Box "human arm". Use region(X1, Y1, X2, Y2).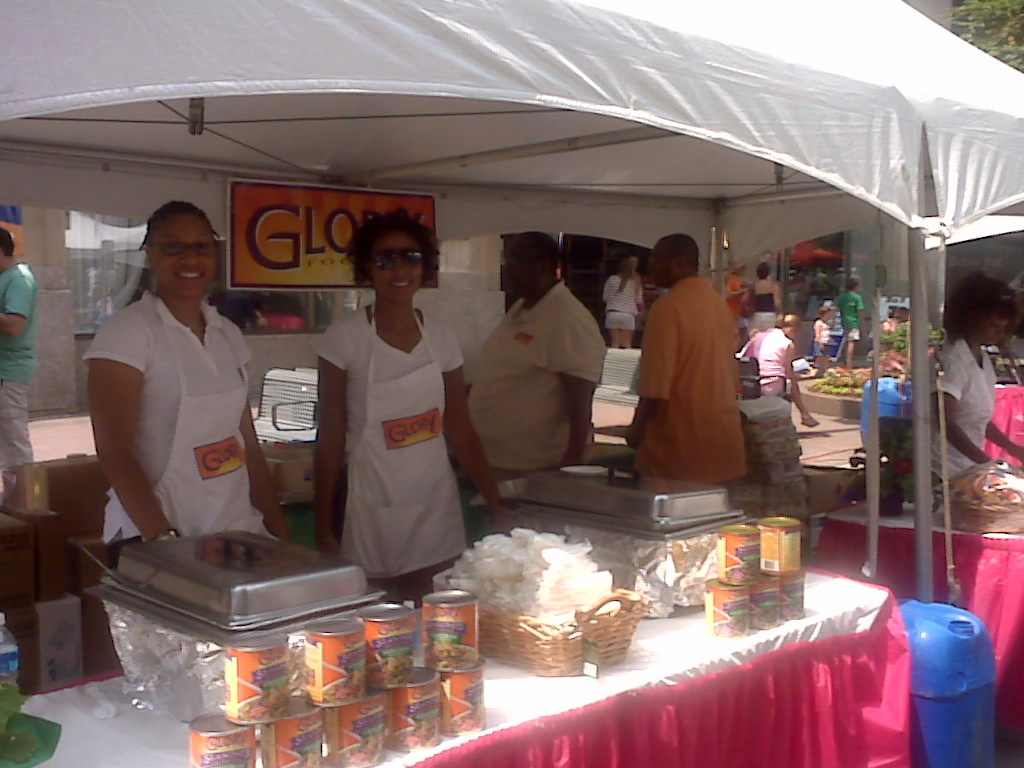
region(551, 325, 608, 467).
